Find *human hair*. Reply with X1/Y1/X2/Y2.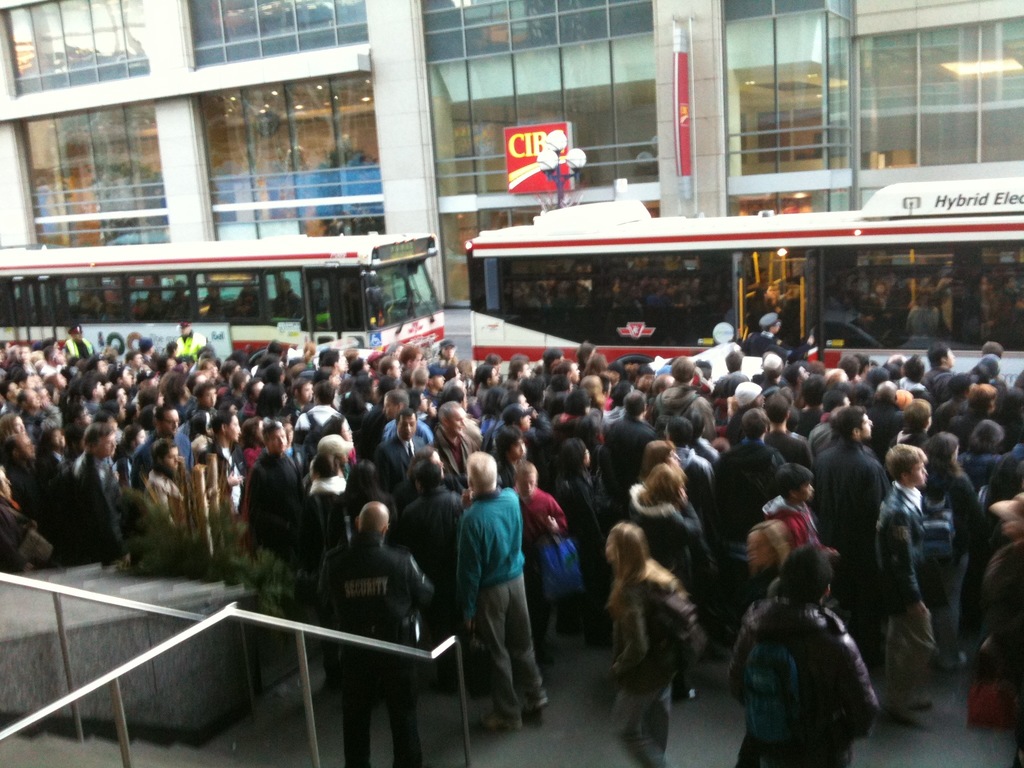
440/397/484/449.
